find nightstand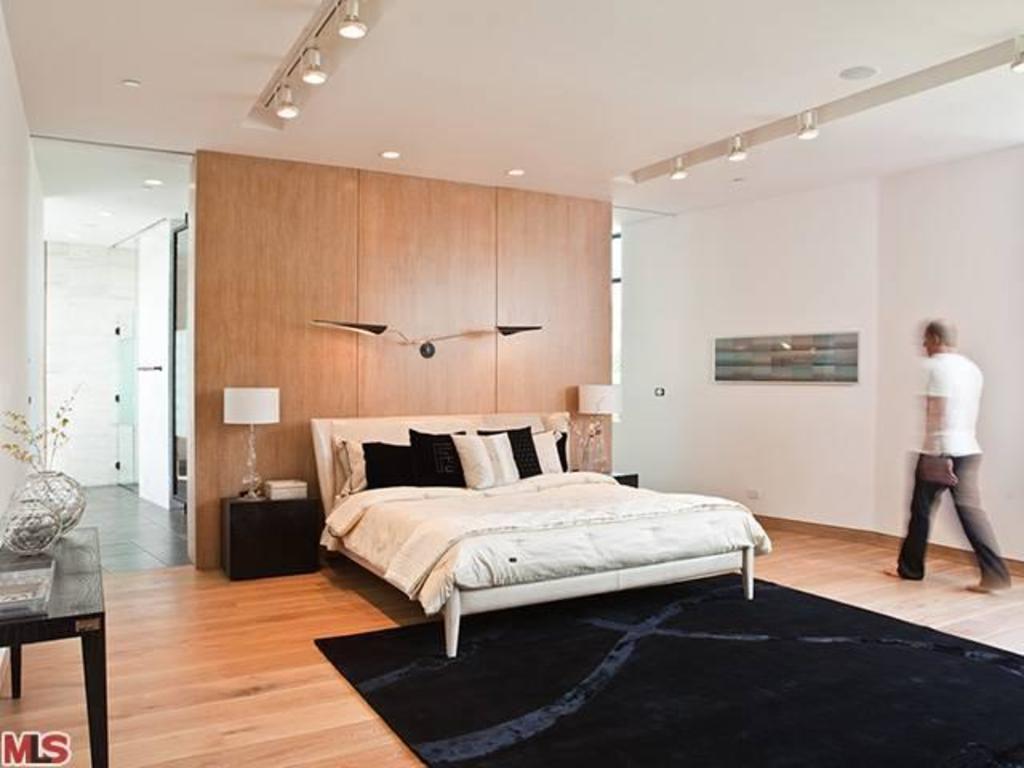
(574, 458, 640, 490)
